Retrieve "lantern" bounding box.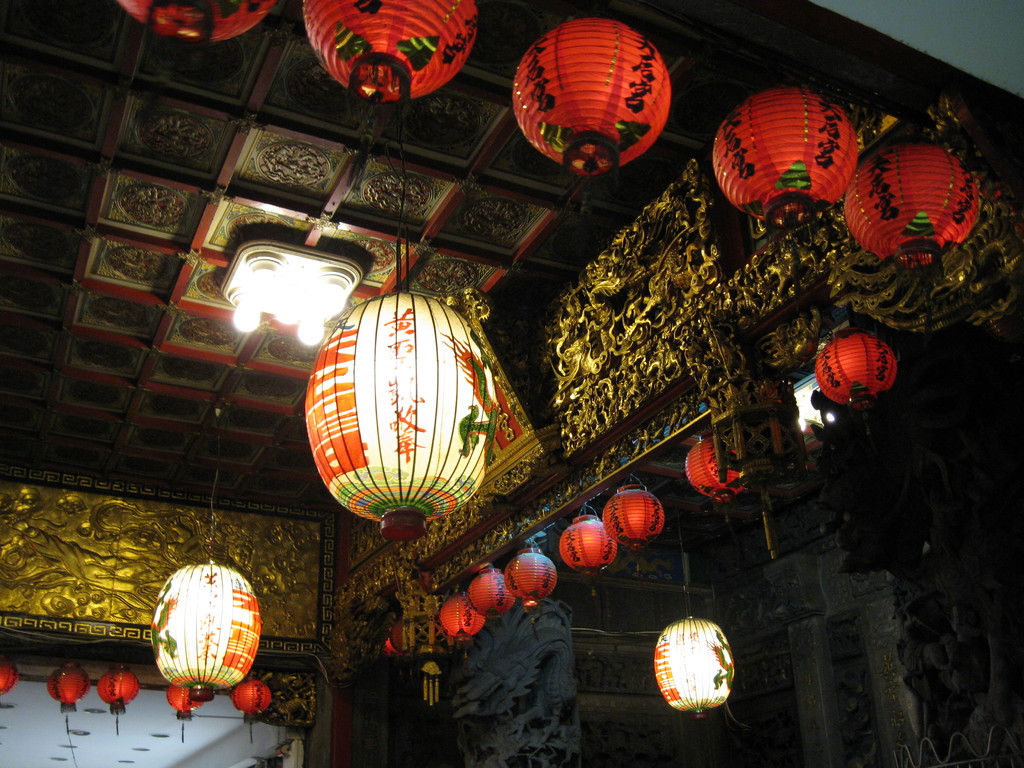
Bounding box: 170/685/198/742.
